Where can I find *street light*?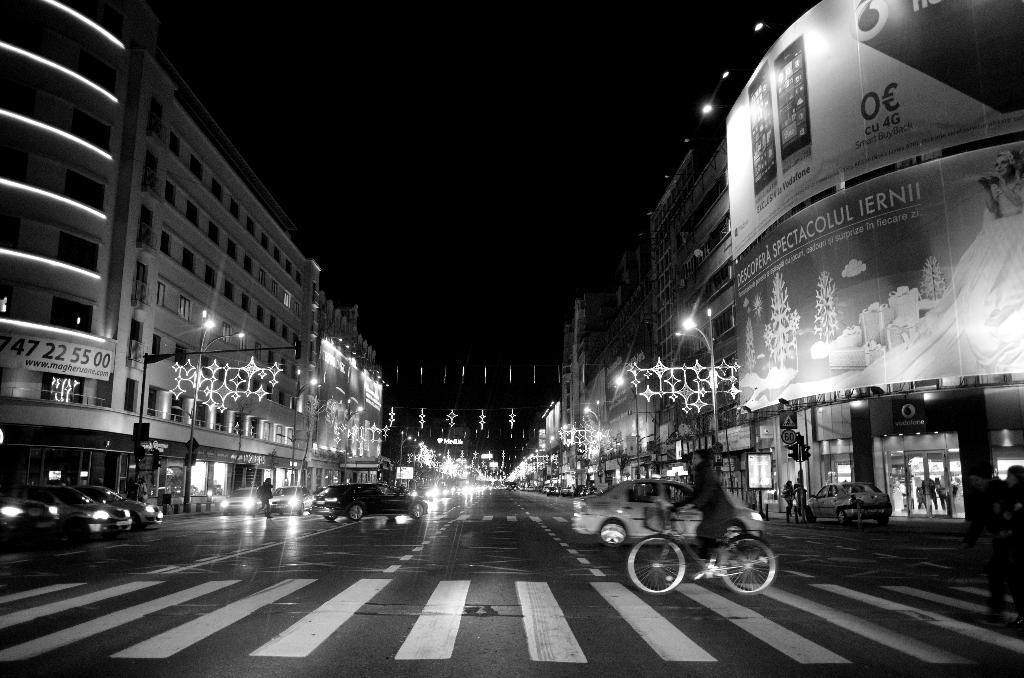
You can find it at l=678, t=315, r=723, b=478.
